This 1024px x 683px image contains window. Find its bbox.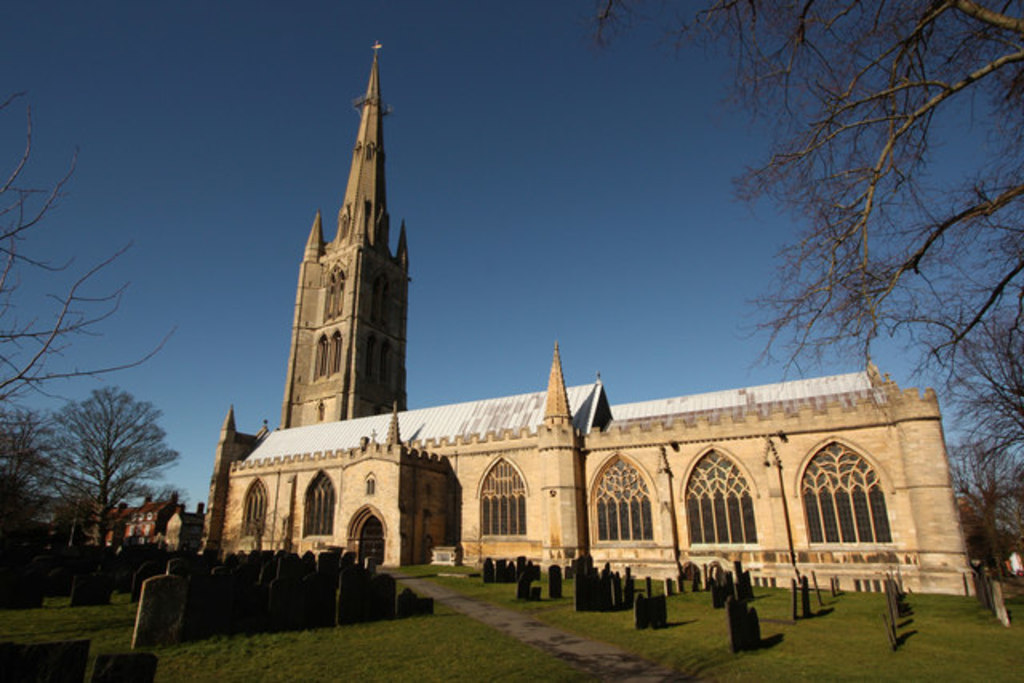
rect(482, 451, 528, 539).
